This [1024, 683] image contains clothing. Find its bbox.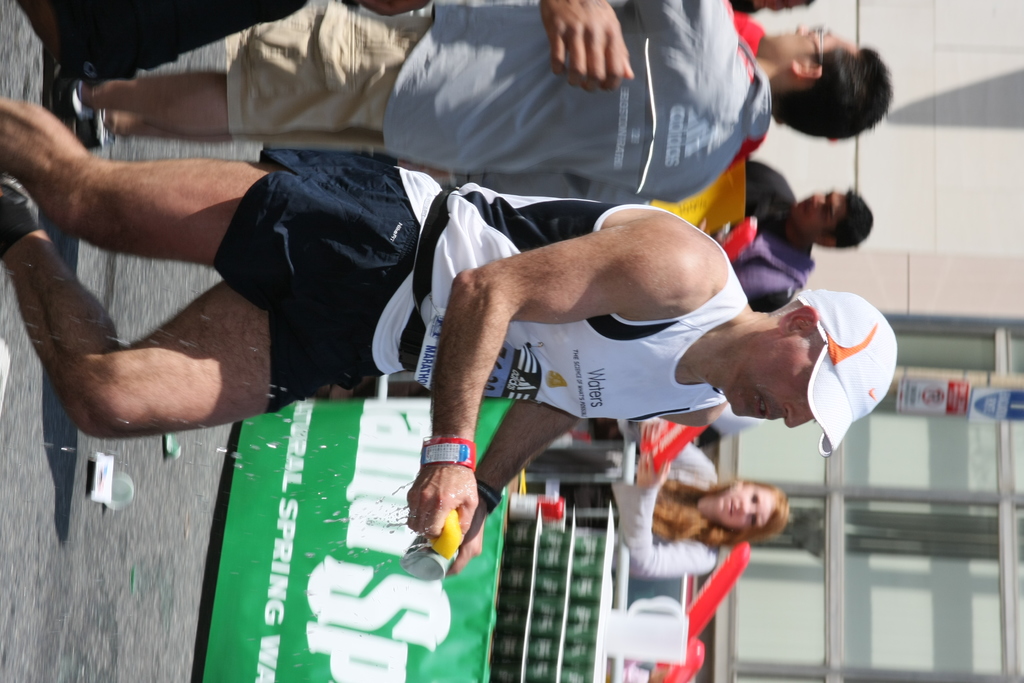
{"x1": 218, "y1": 0, "x2": 783, "y2": 205}.
